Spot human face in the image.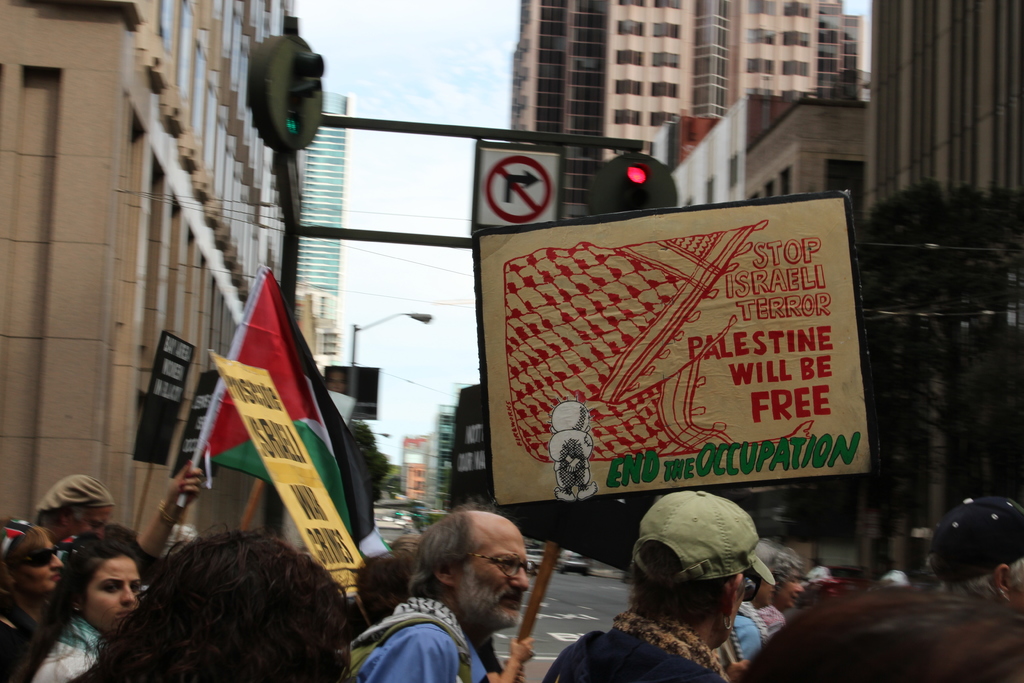
human face found at detection(458, 516, 536, 627).
